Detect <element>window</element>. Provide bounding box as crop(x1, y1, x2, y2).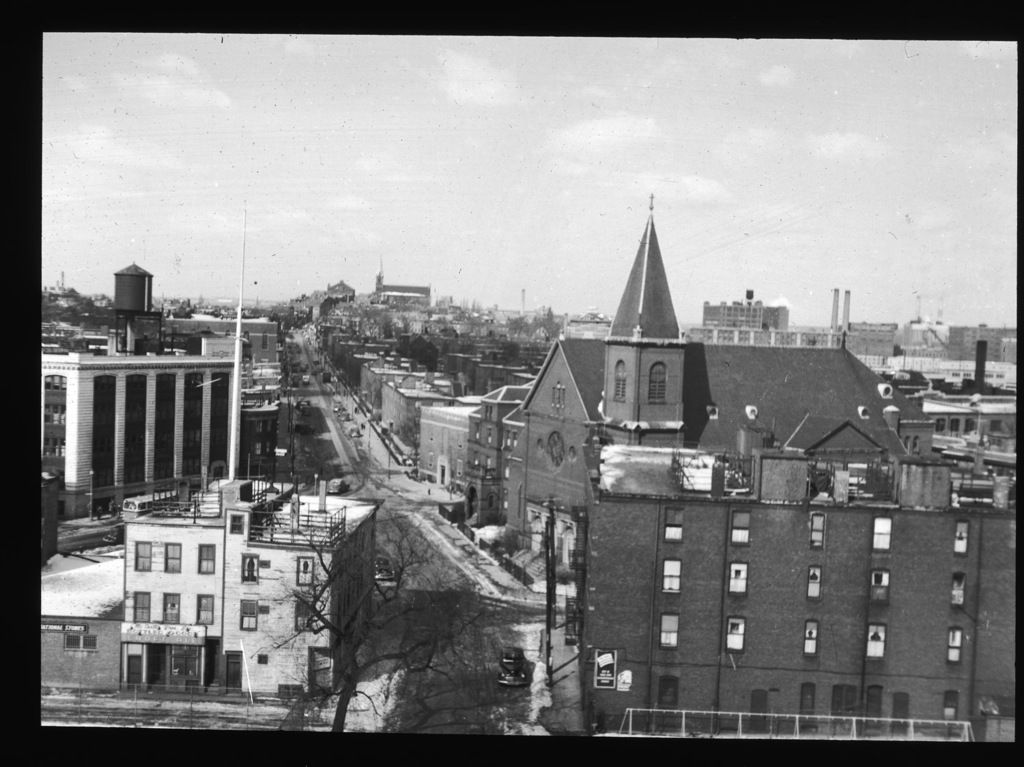
crop(613, 361, 630, 403).
